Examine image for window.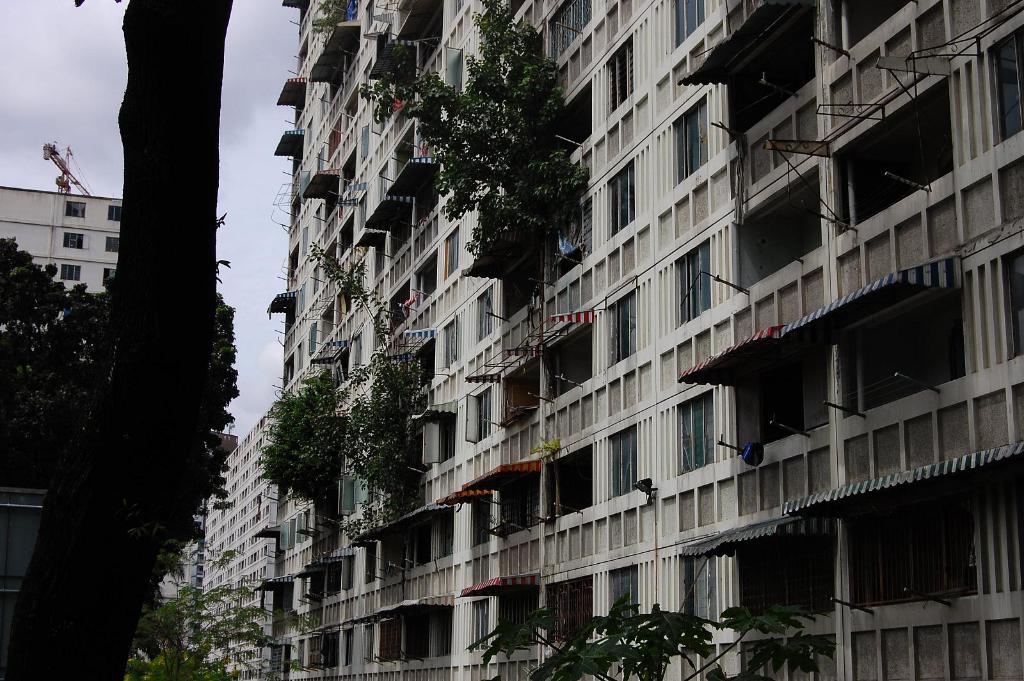
Examination result: [440,217,474,287].
